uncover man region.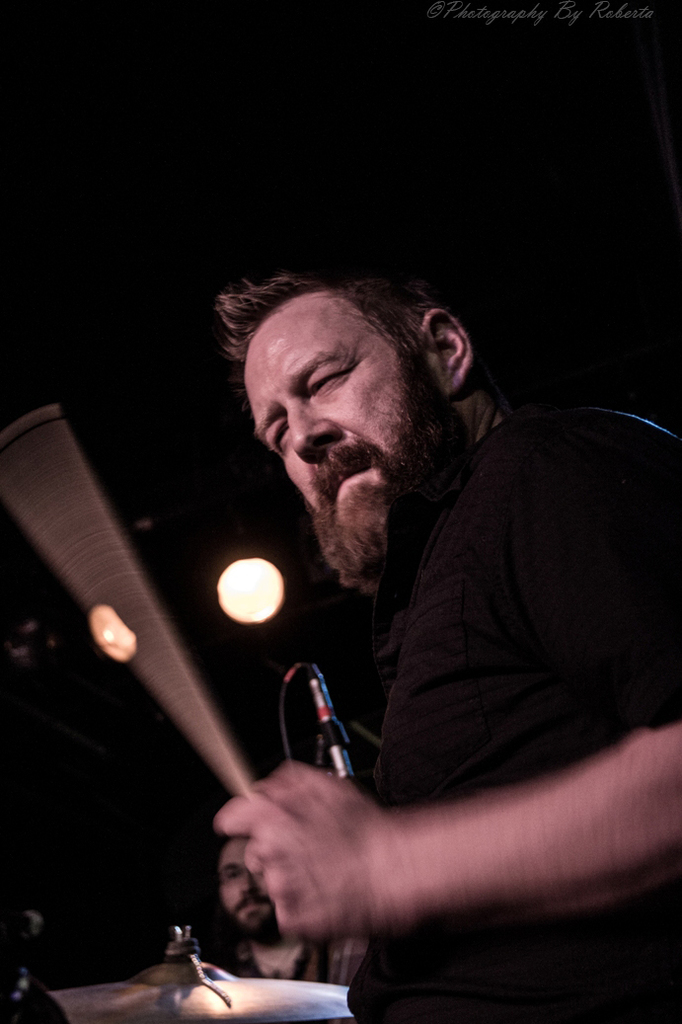
Uncovered: {"x1": 218, "y1": 256, "x2": 681, "y2": 1023}.
